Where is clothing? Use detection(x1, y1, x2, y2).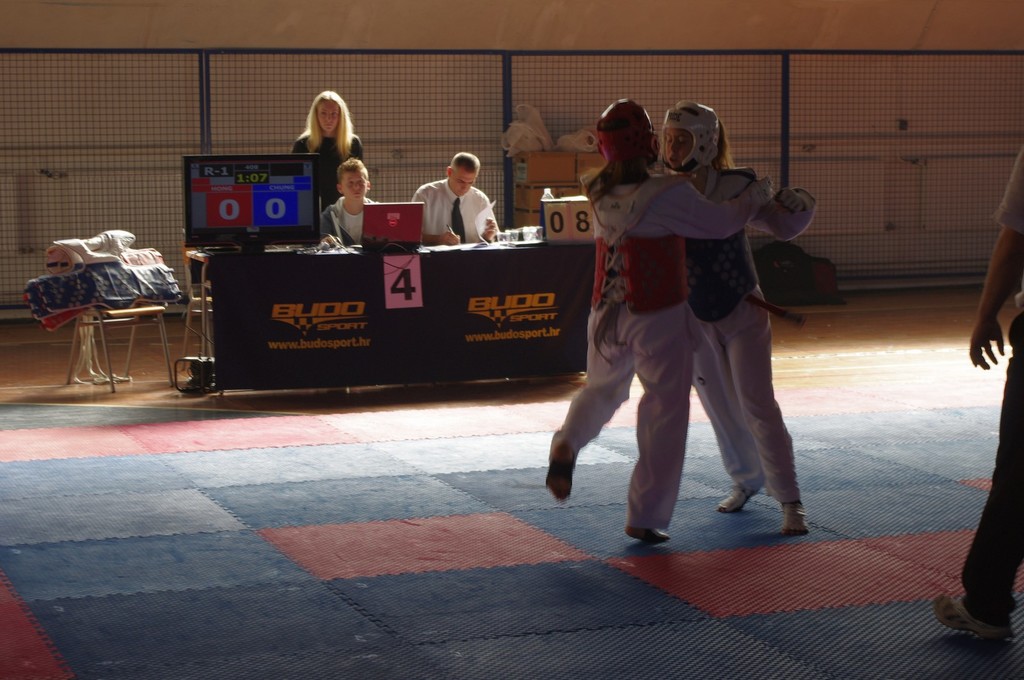
detection(410, 178, 497, 244).
